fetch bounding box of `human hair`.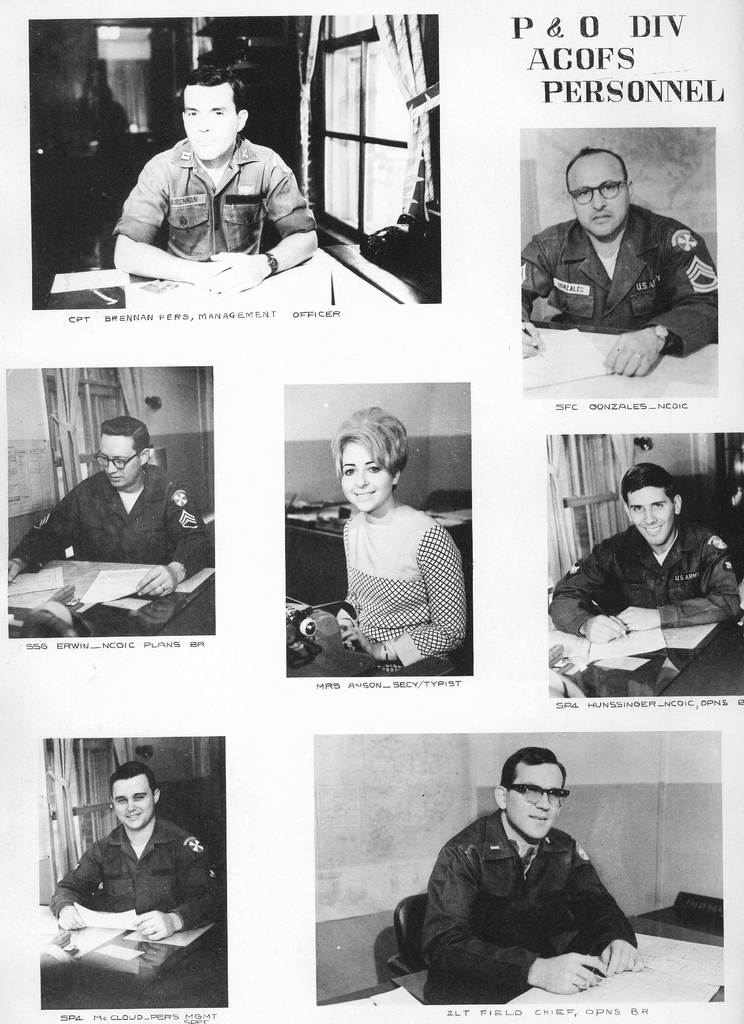
Bbox: crop(564, 144, 629, 196).
